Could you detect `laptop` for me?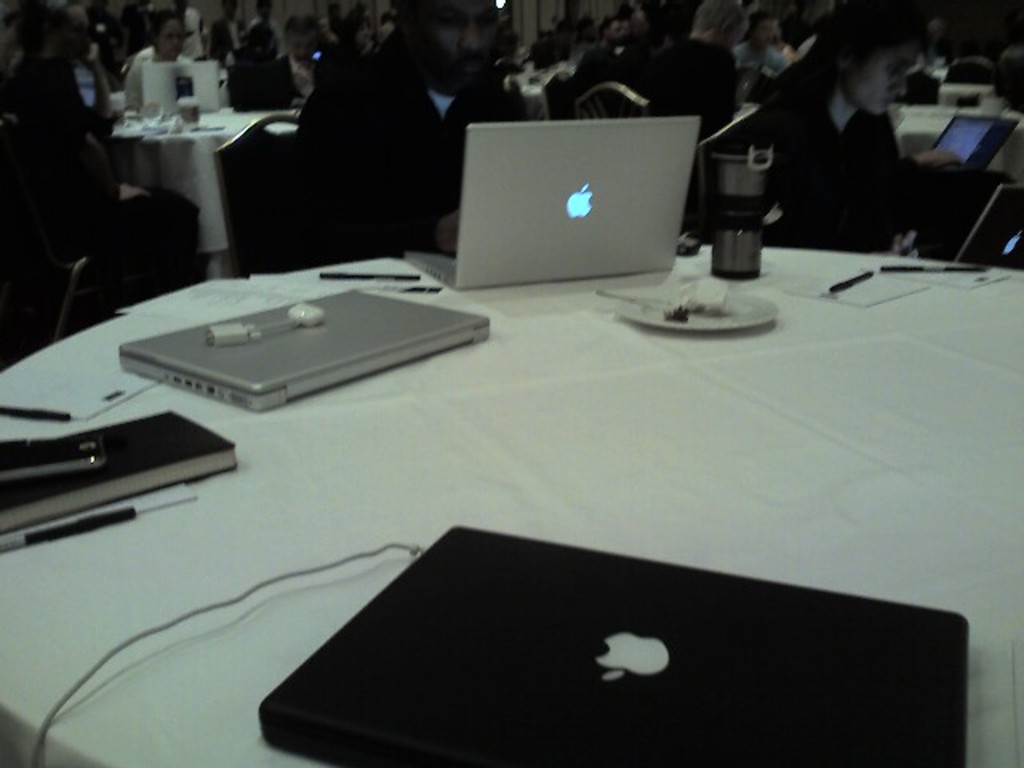
Detection result: <box>403,117,699,294</box>.
